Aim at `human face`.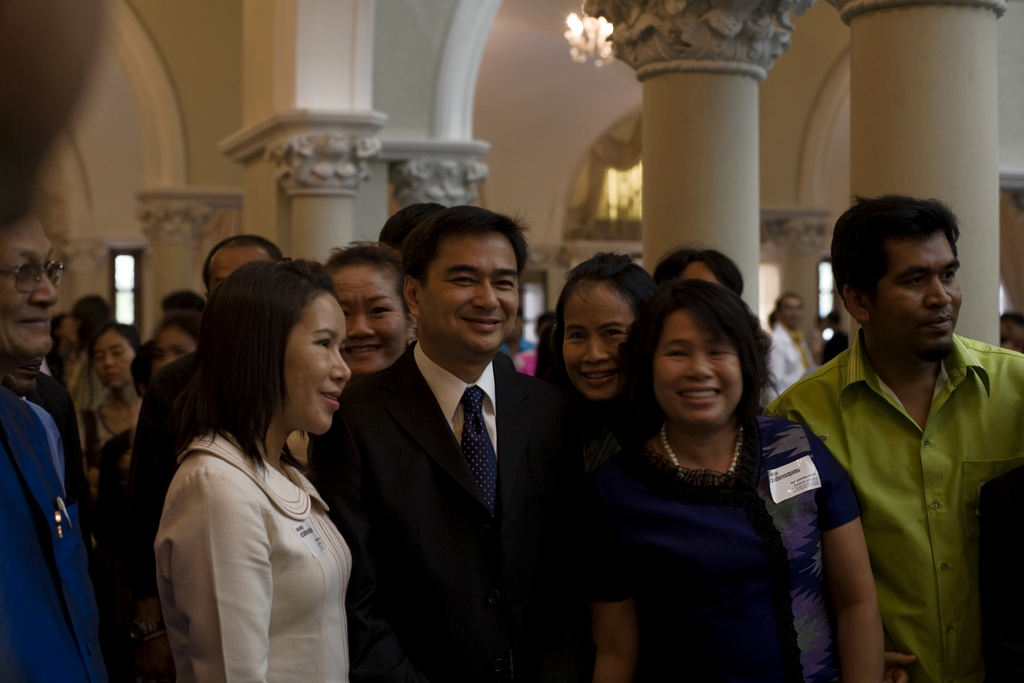
Aimed at detection(95, 332, 131, 387).
